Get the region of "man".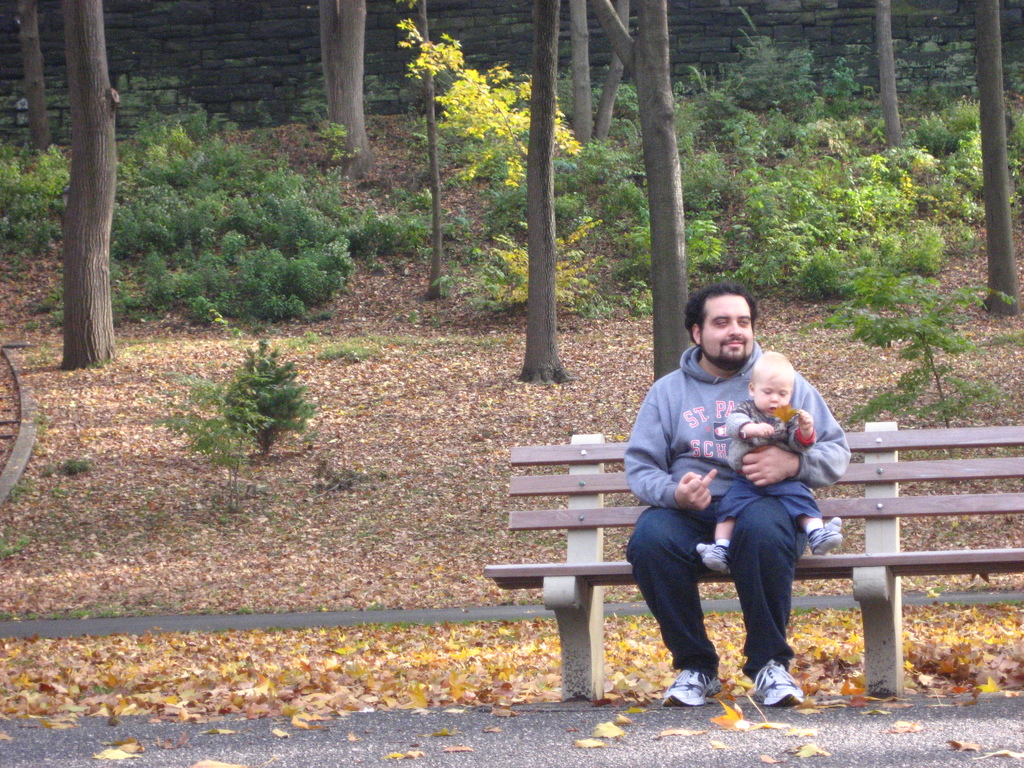
<box>645,300,898,692</box>.
